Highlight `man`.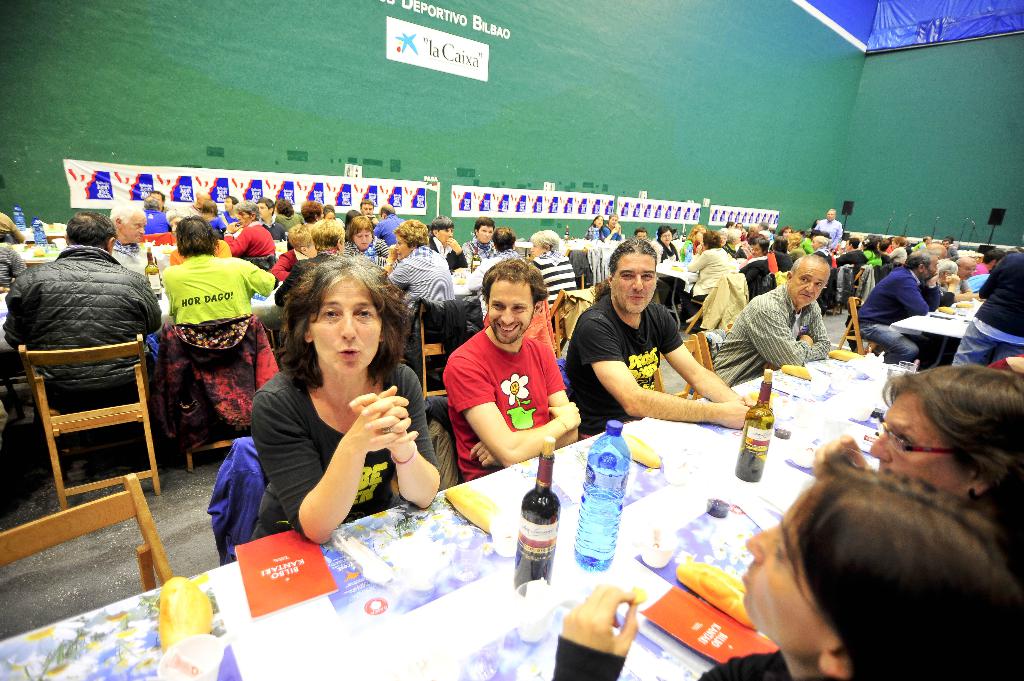
Highlighted region: bbox=(808, 207, 850, 255).
